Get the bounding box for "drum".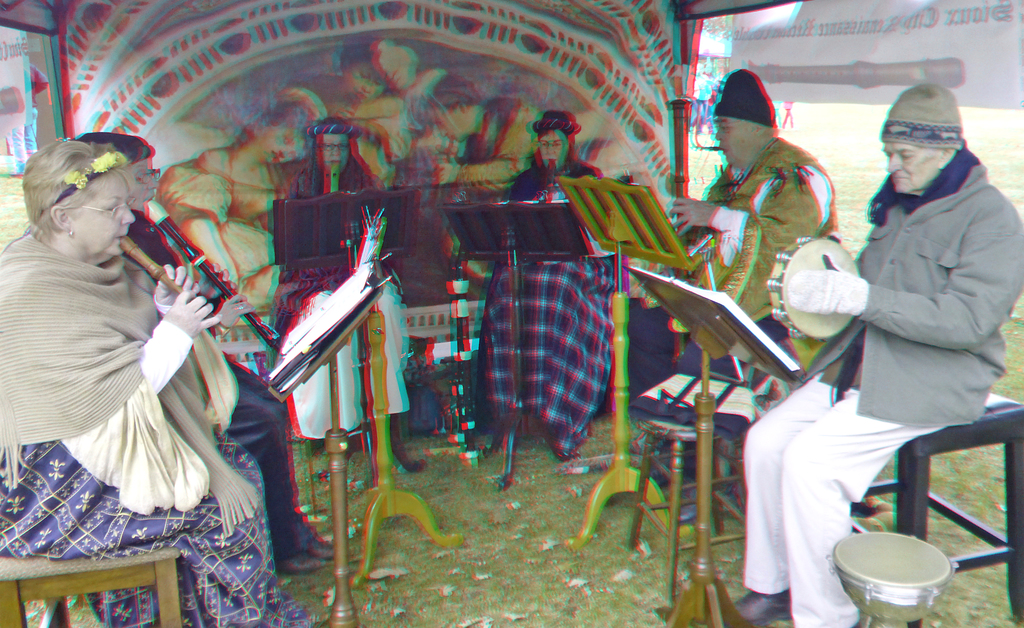
{"x1": 766, "y1": 234, "x2": 861, "y2": 337}.
